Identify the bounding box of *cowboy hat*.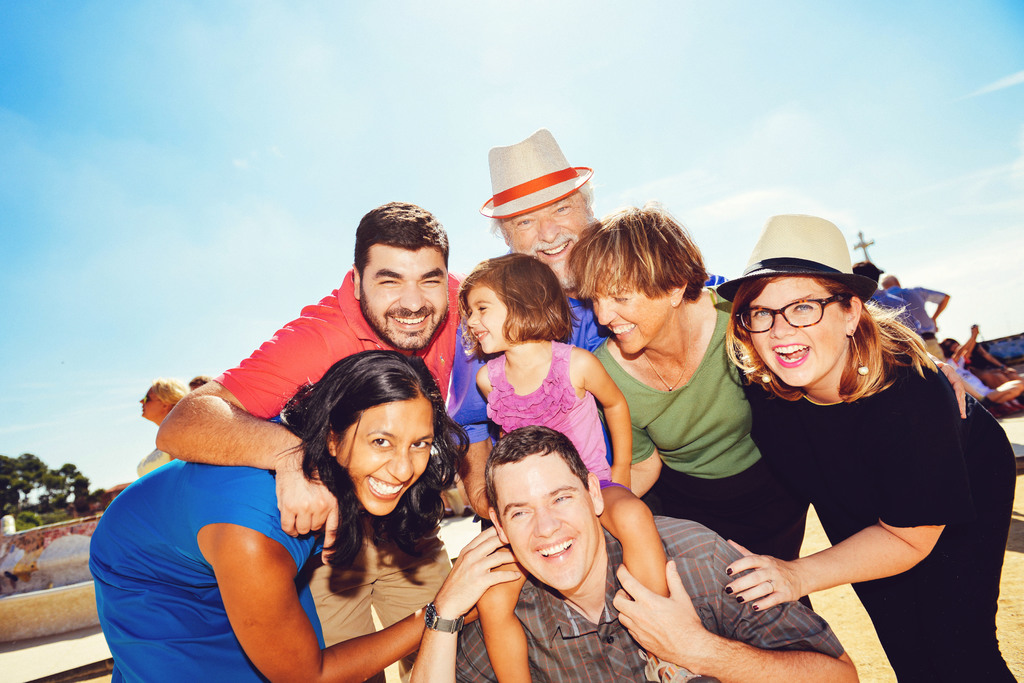
l=712, t=217, r=868, b=309.
